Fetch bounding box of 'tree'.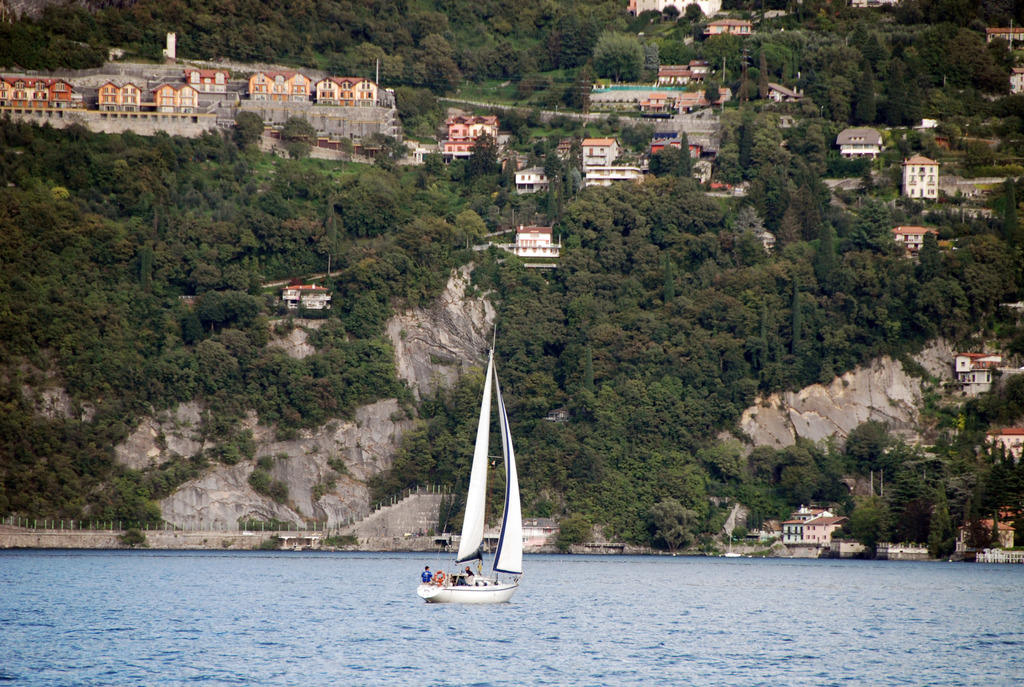
Bbox: x1=631 y1=7 x2=660 y2=31.
